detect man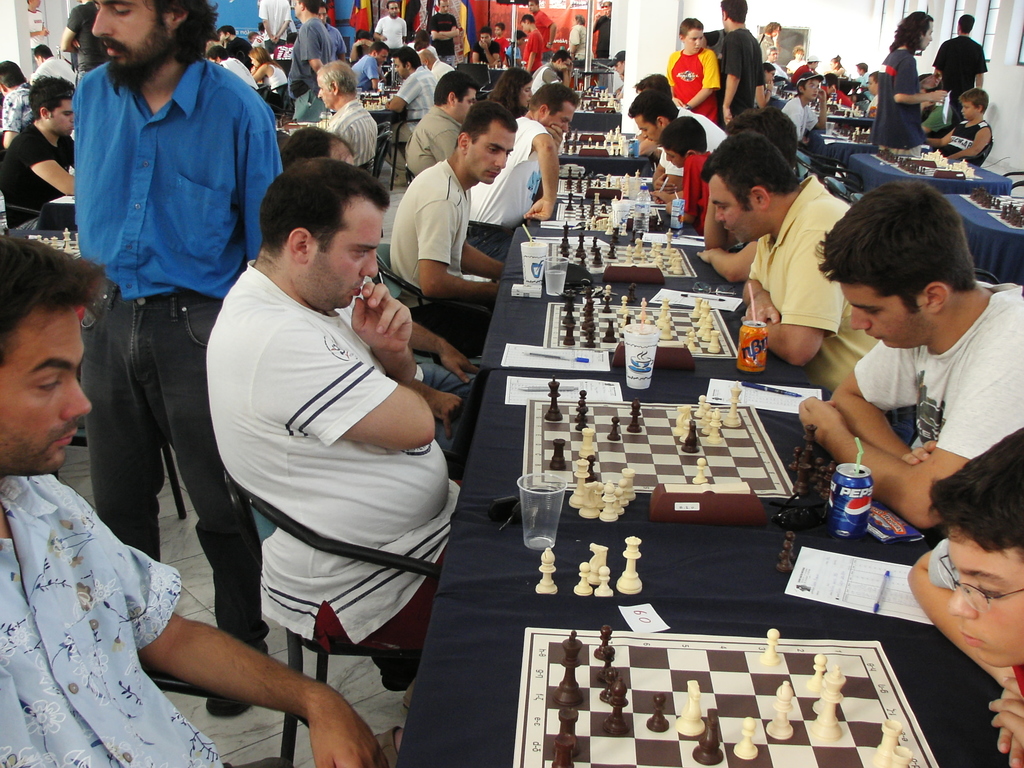
<box>0,77,80,227</box>
